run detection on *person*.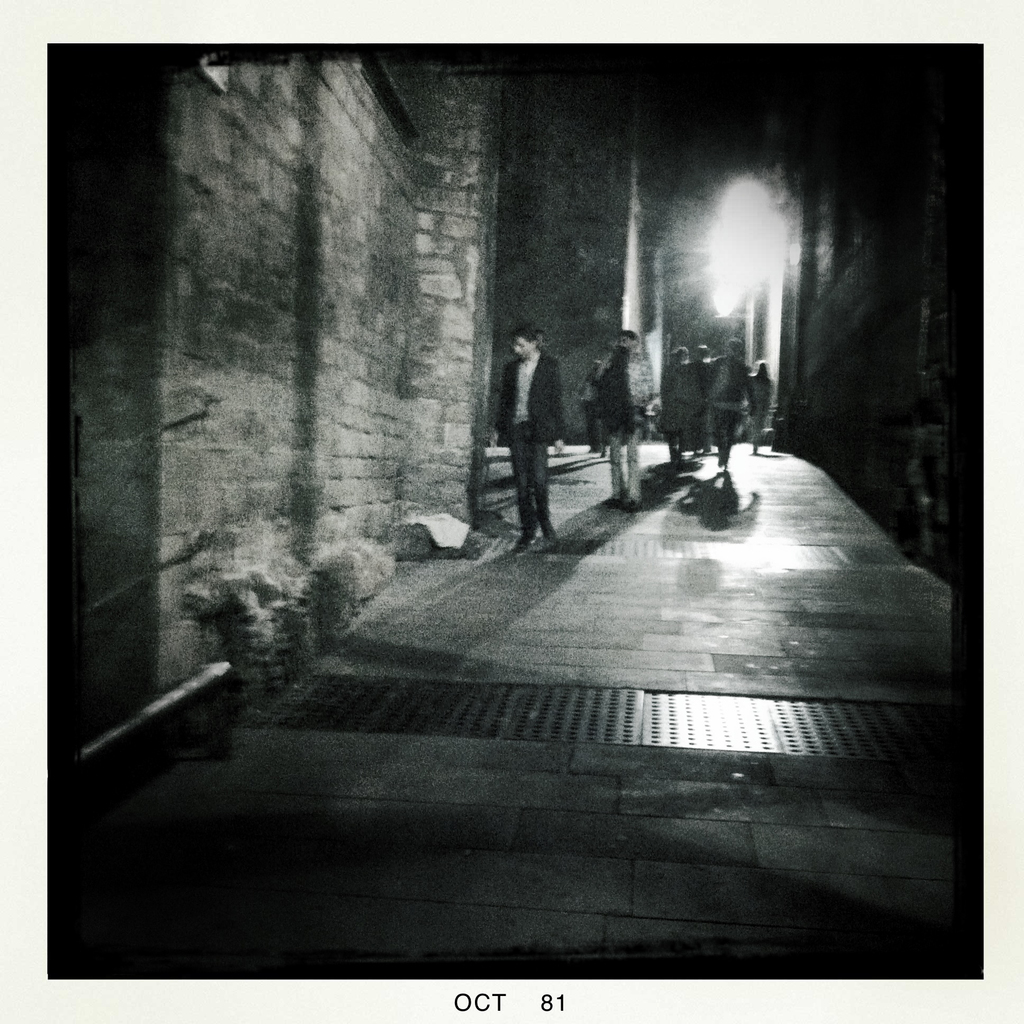
Result: {"left": 697, "top": 333, "right": 760, "bottom": 484}.
